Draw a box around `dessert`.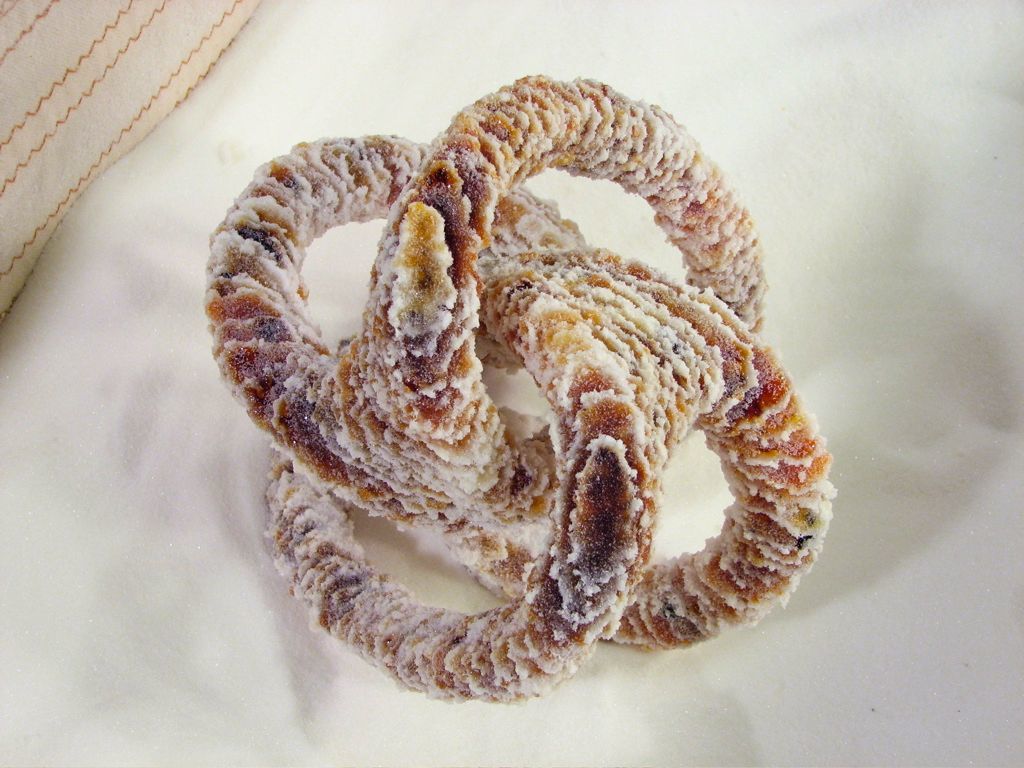
<bbox>201, 159, 805, 696</bbox>.
